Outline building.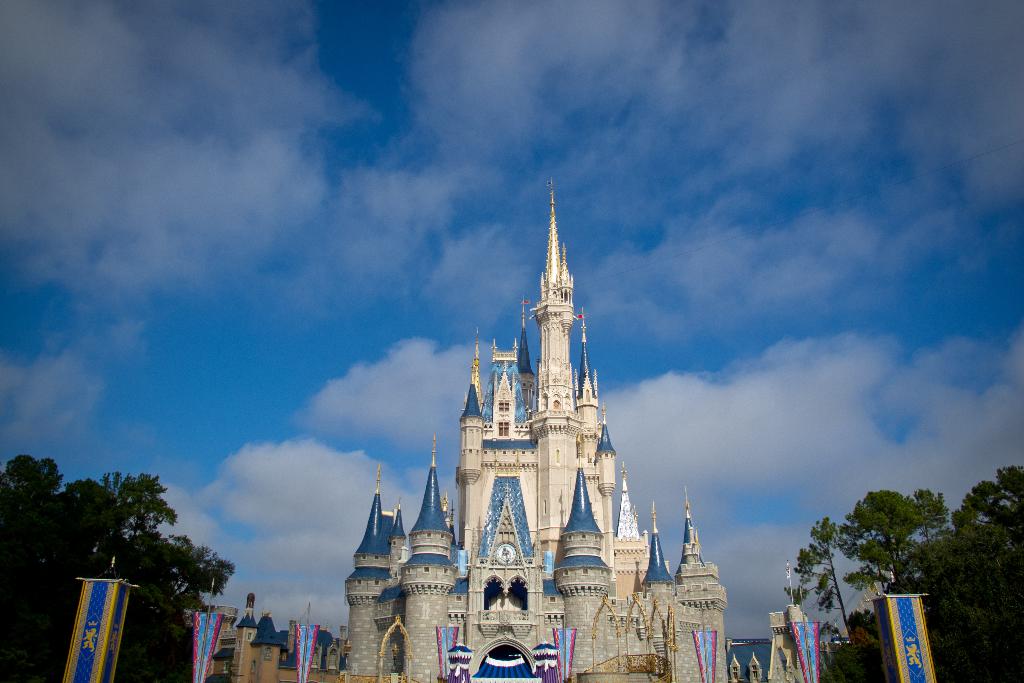
Outline: 193, 173, 820, 682.
